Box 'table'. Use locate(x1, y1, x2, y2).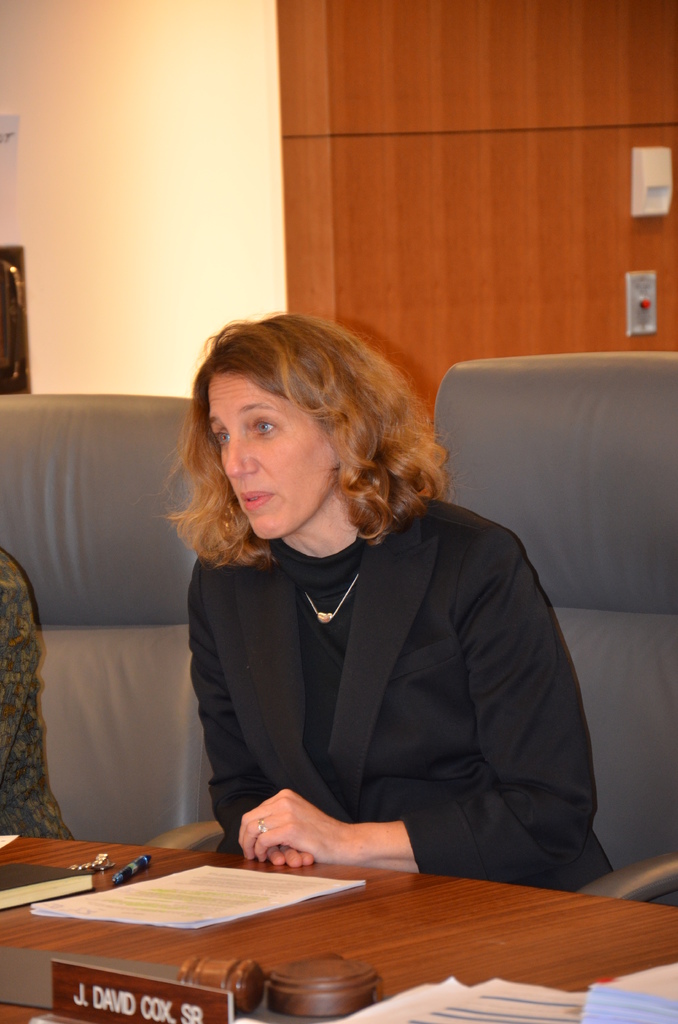
locate(10, 829, 645, 1023).
